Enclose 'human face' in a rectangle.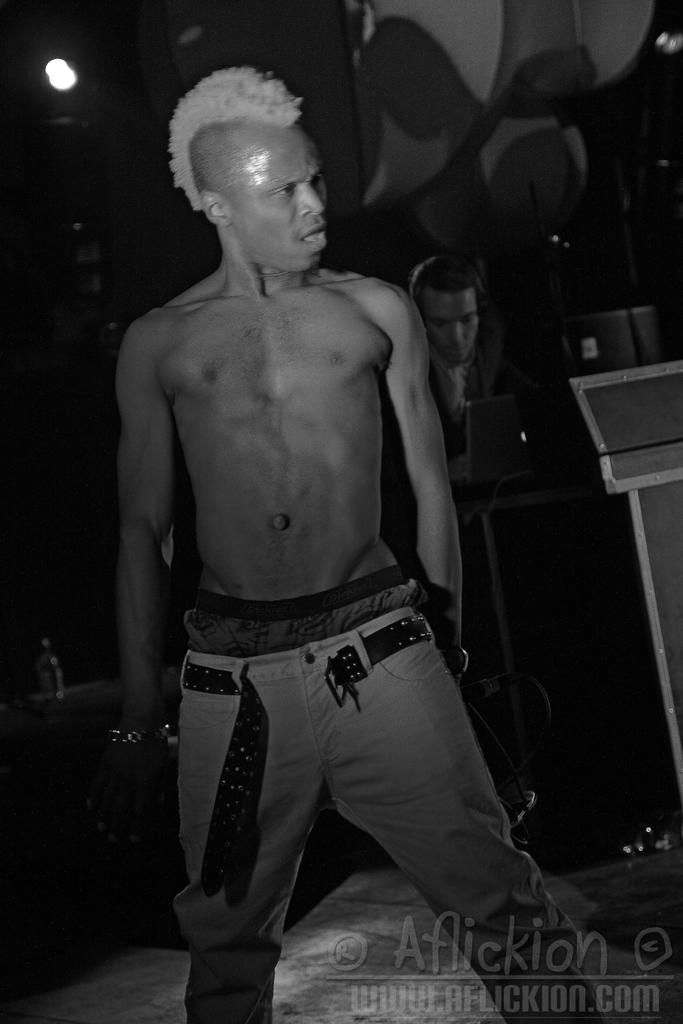
pyautogui.locateOnScreen(224, 125, 325, 268).
